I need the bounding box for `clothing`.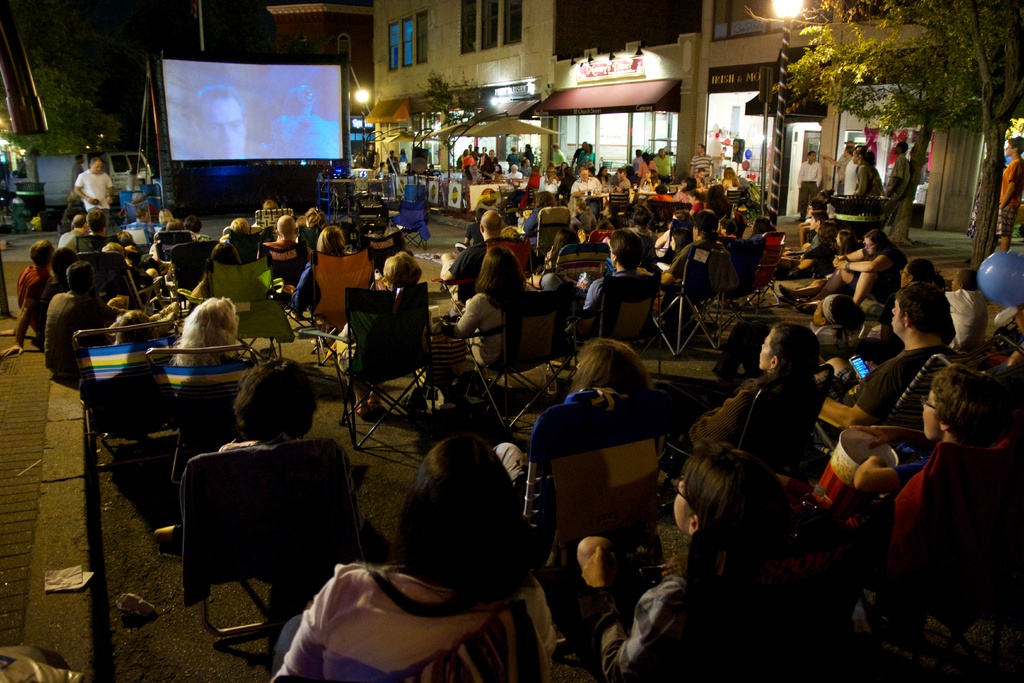
Here it is: x1=18, y1=263, x2=59, y2=340.
